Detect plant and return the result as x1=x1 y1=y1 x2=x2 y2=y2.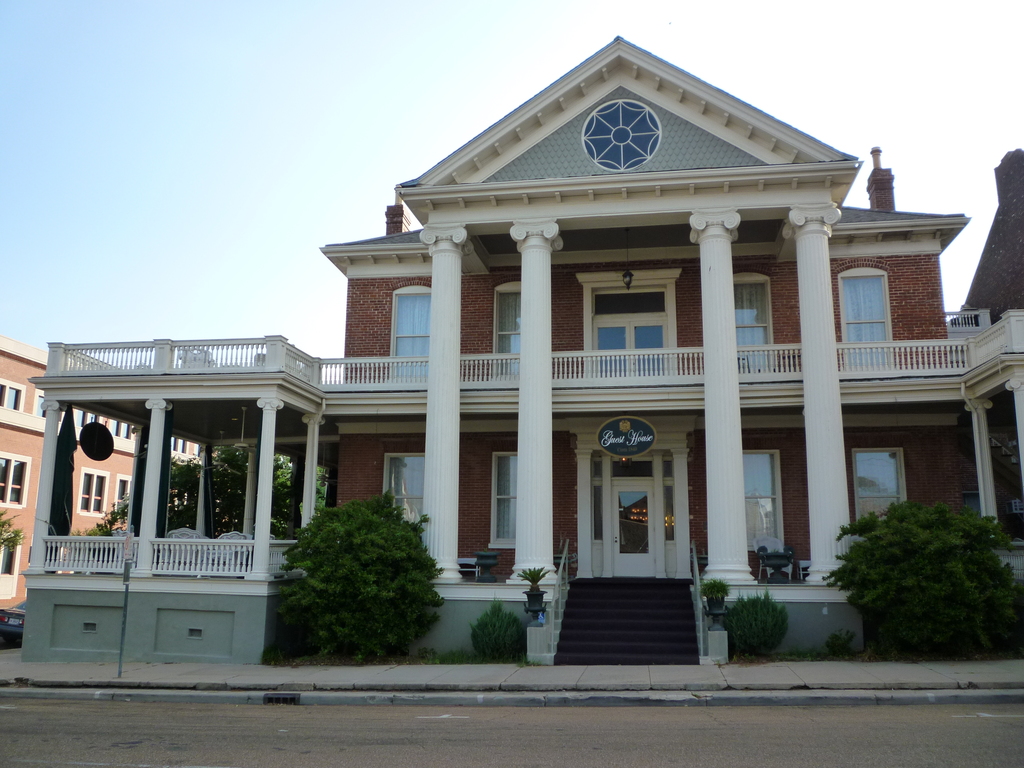
x1=701 y1=577 x2=730 y2=600.
